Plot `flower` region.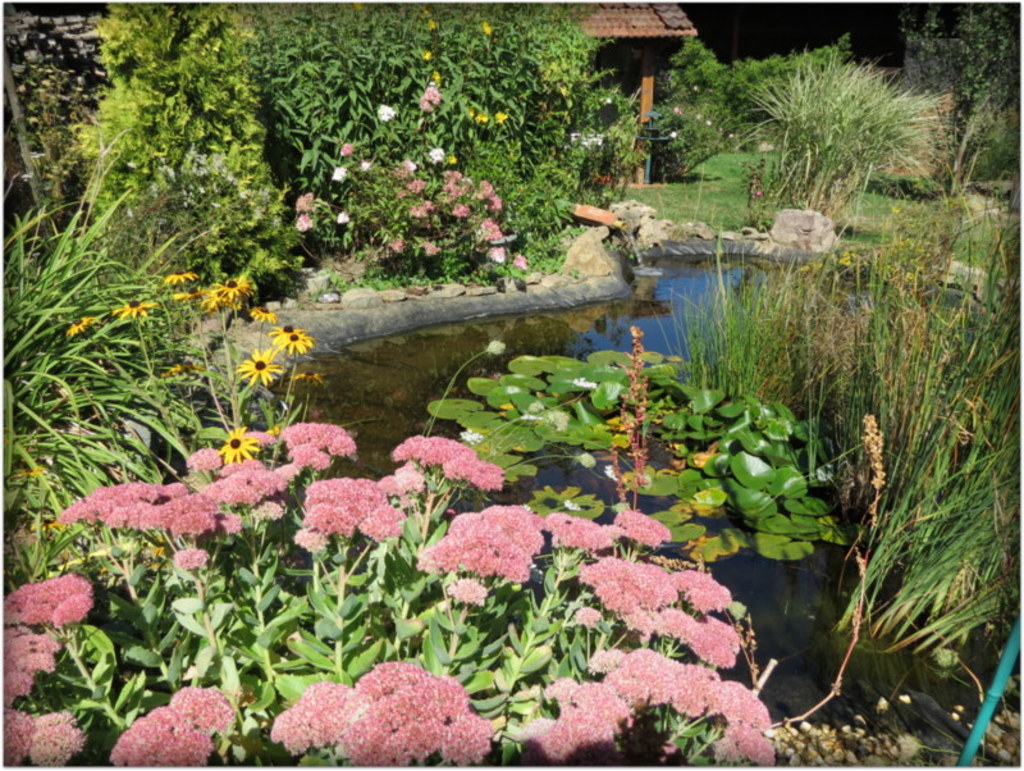
Plotted at Rect(265, 662, 499, 770).
